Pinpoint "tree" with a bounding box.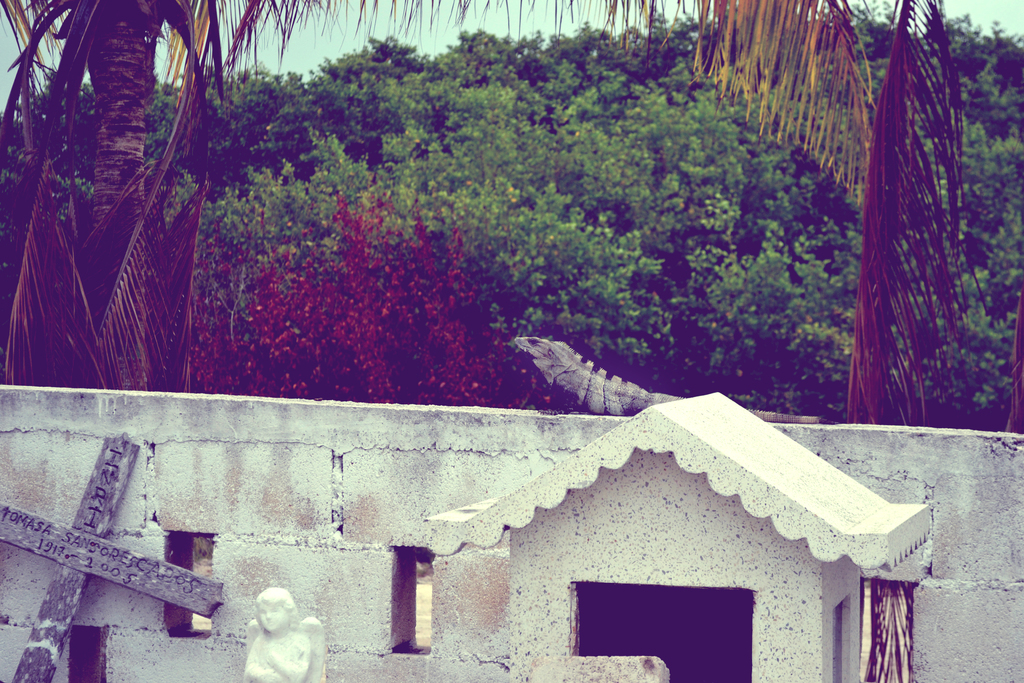
bbox=(0, 0, 338, 389).
